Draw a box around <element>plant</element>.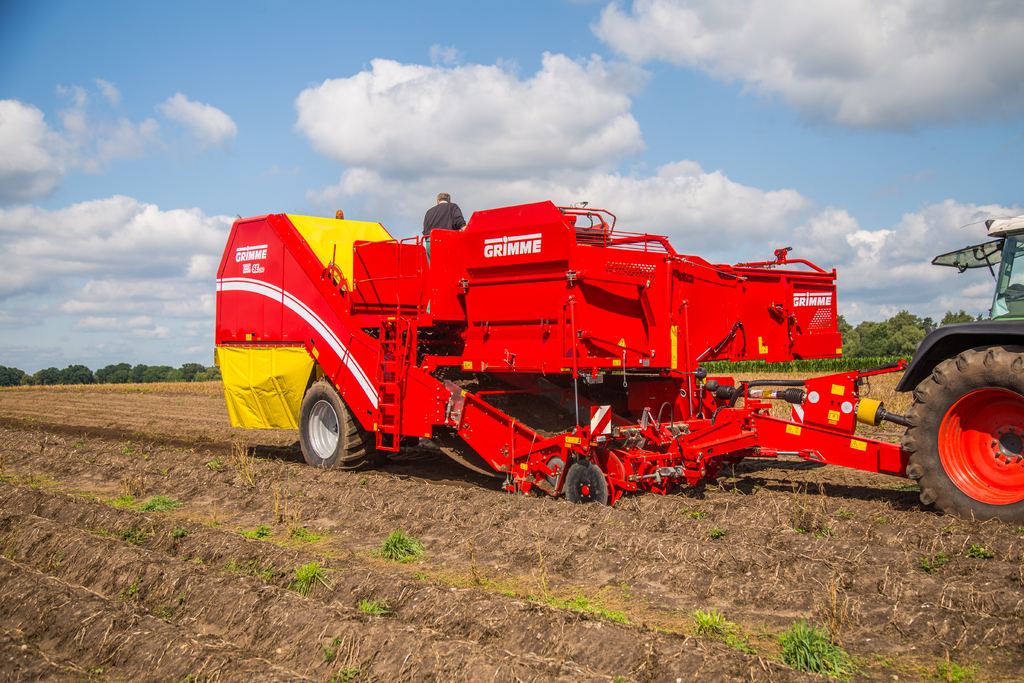
box=[42, 547, 65, 576].
